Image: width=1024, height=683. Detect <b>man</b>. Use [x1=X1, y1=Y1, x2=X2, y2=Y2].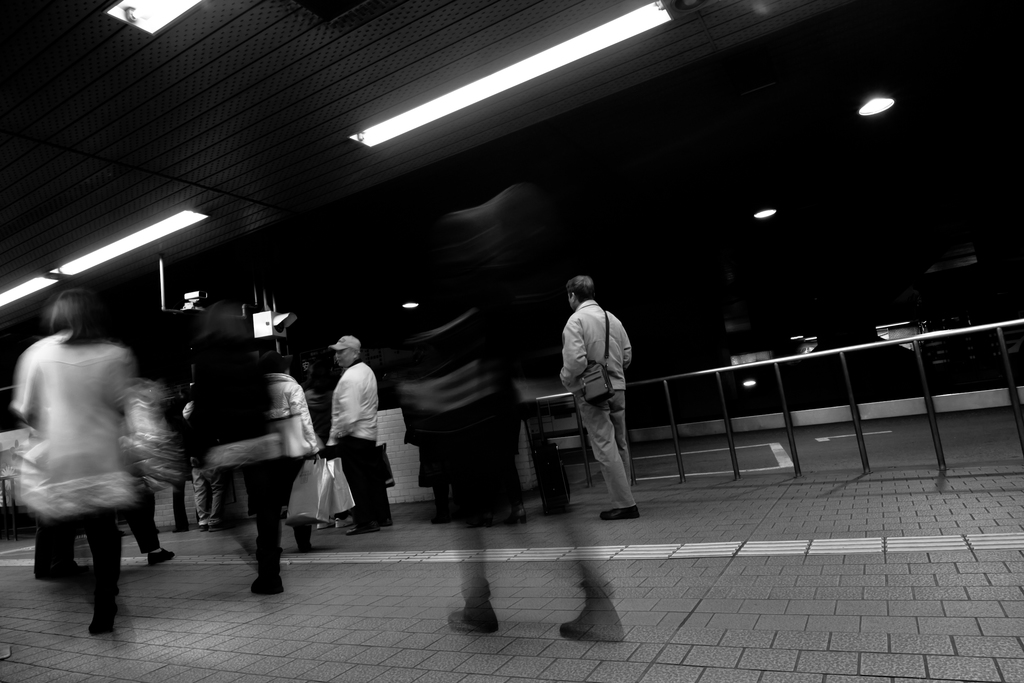
[x1=325, y1=336, x2=393, y2=537].
